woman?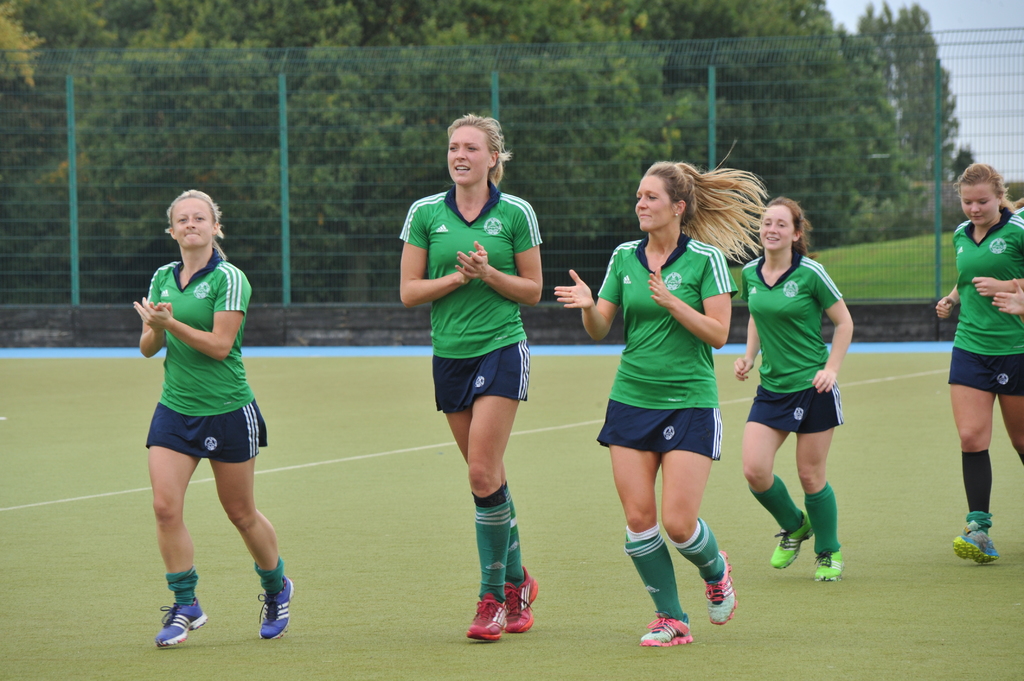
(left=593, top=172, right=755, bottom=646)
